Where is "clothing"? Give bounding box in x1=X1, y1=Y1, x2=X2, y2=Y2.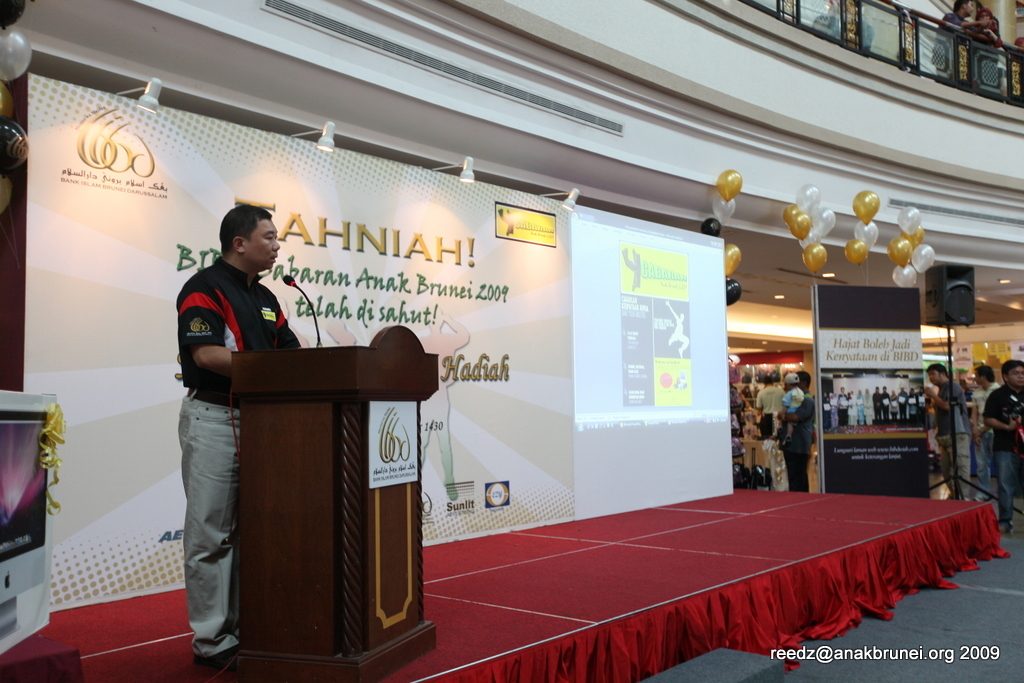
x1=775, y1=390, x2=817, y2=491.
